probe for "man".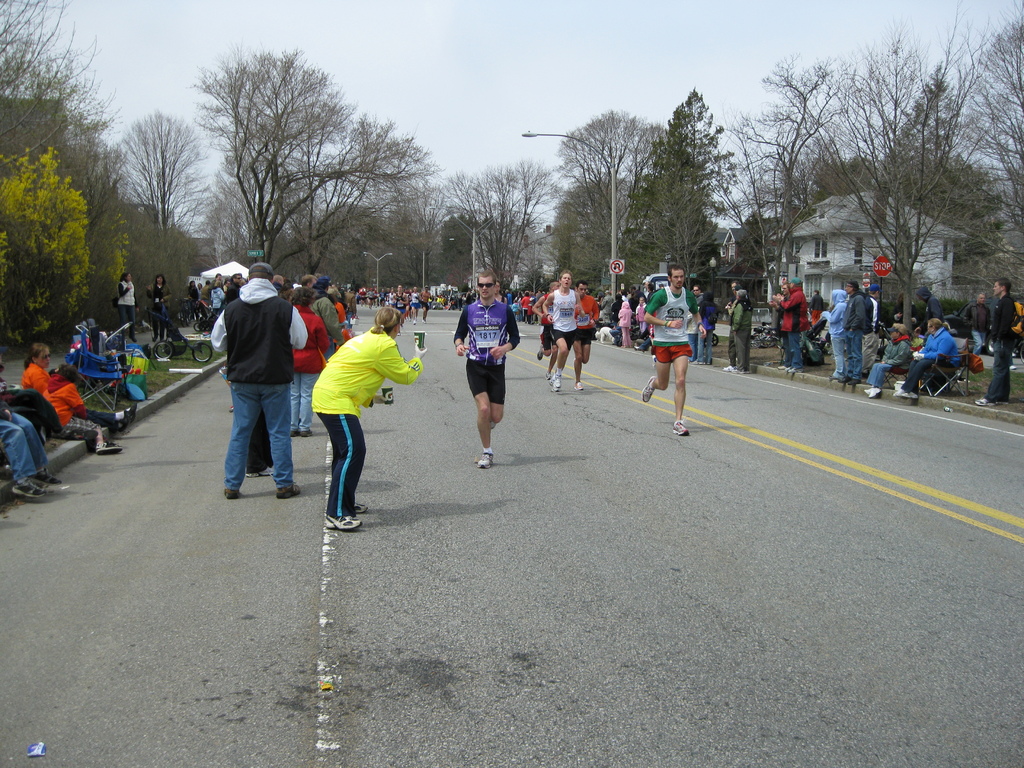
Probe result: x1=312 y1=276 x2=344 y2=357.
